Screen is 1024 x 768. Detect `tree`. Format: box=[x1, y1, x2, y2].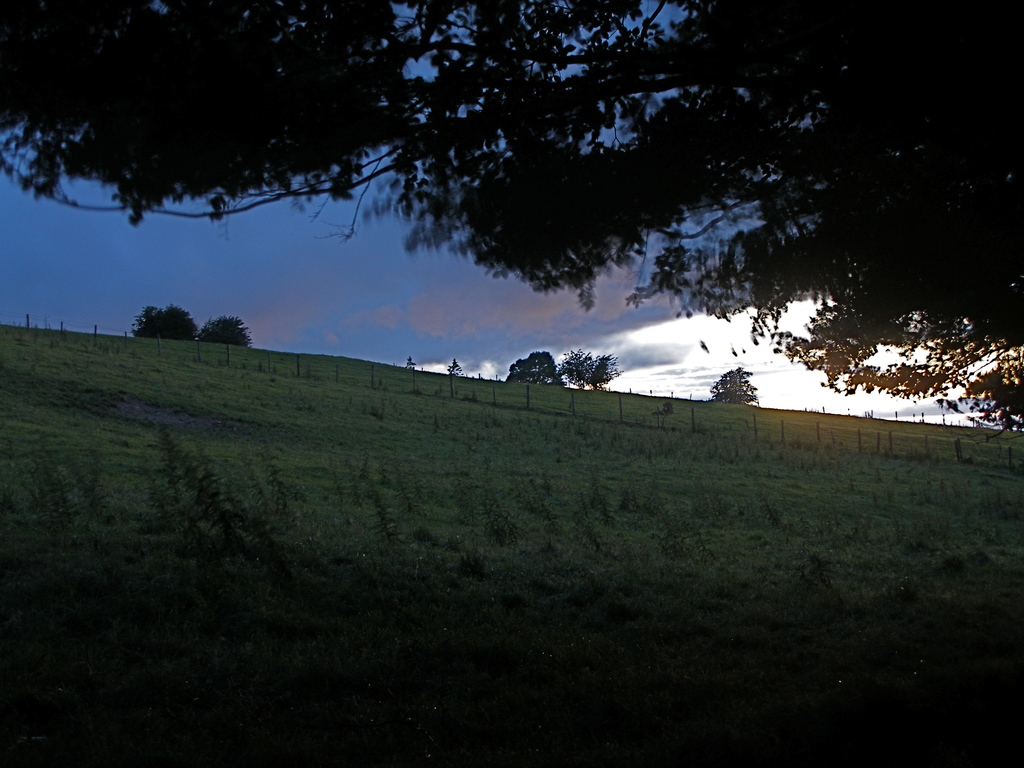
box=[707, 364, 755, 408].
